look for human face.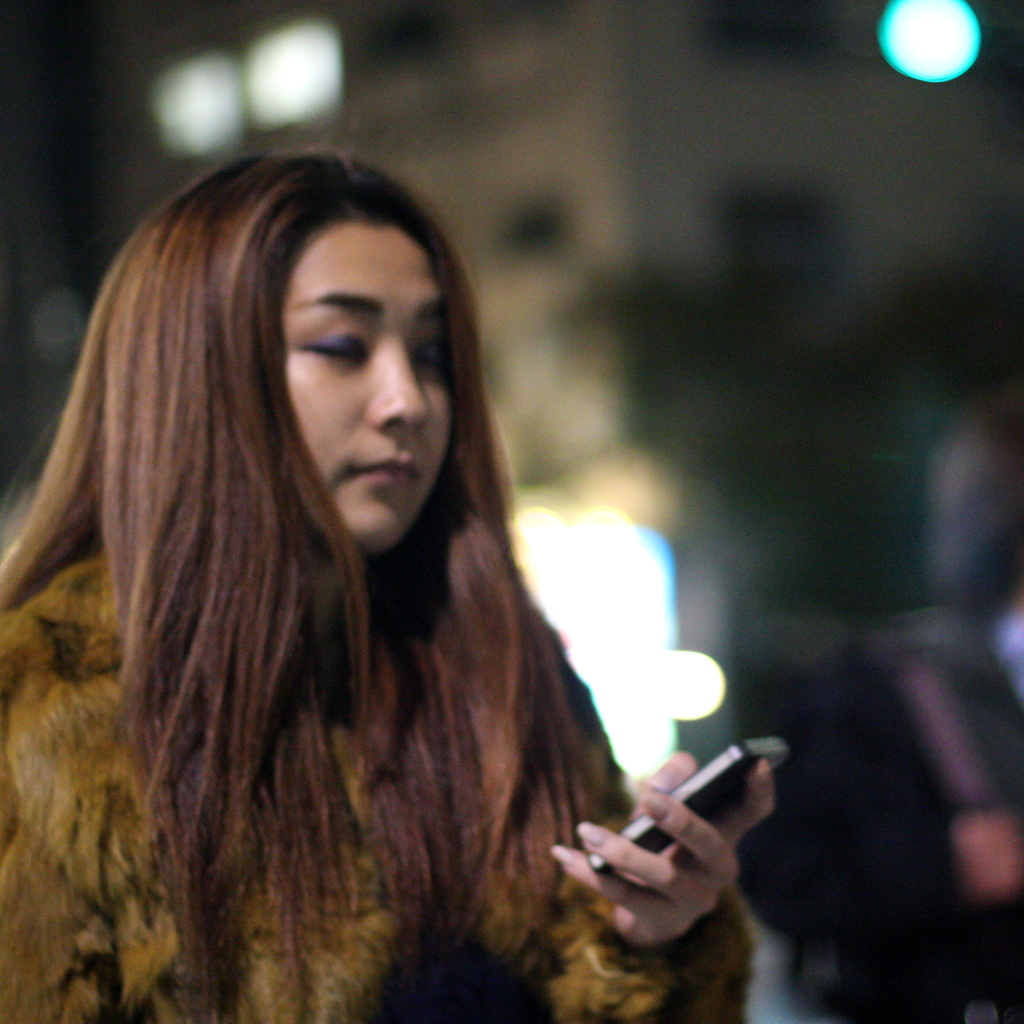
Found: (left=246, top=200, right=461, bottom=559).
